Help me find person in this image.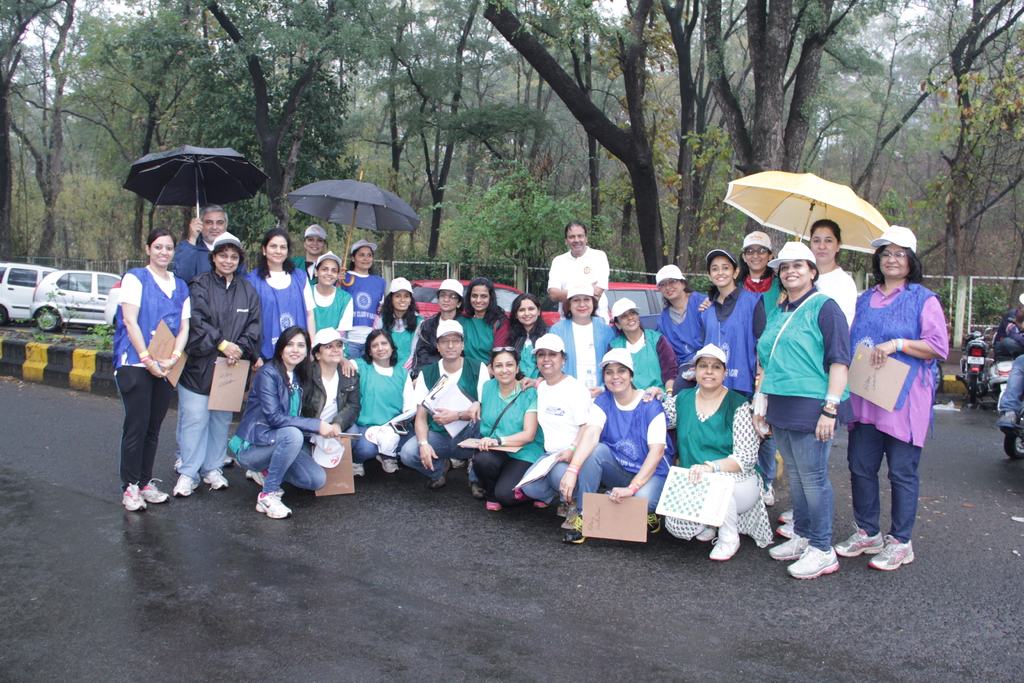
Found it: (x1=177, y1=234, x2=259, y2=497).
